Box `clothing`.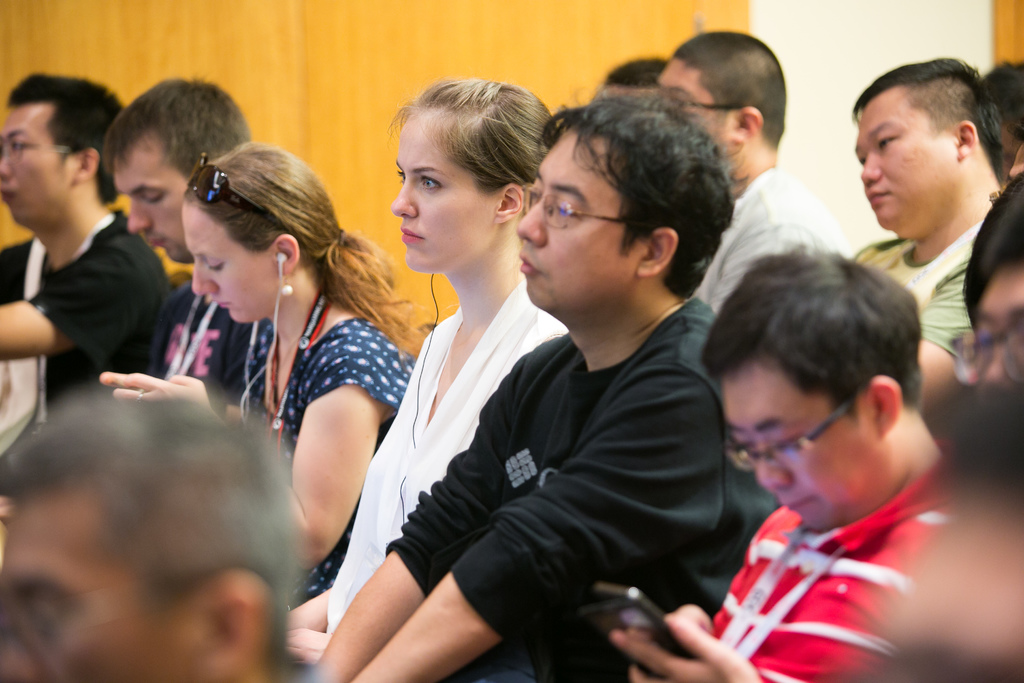
bbox=[0, 201, 170, 422].
